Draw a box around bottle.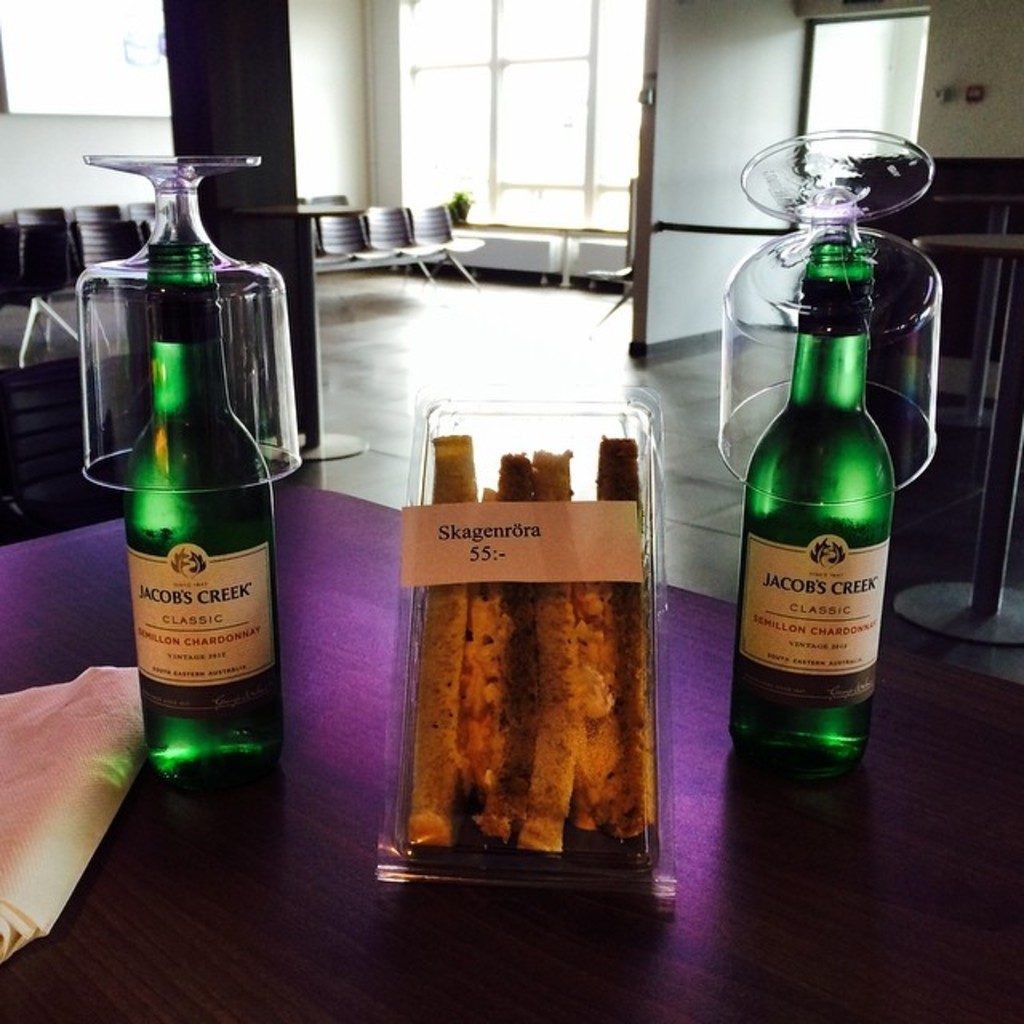
<box>730,229,901,766</box>.
